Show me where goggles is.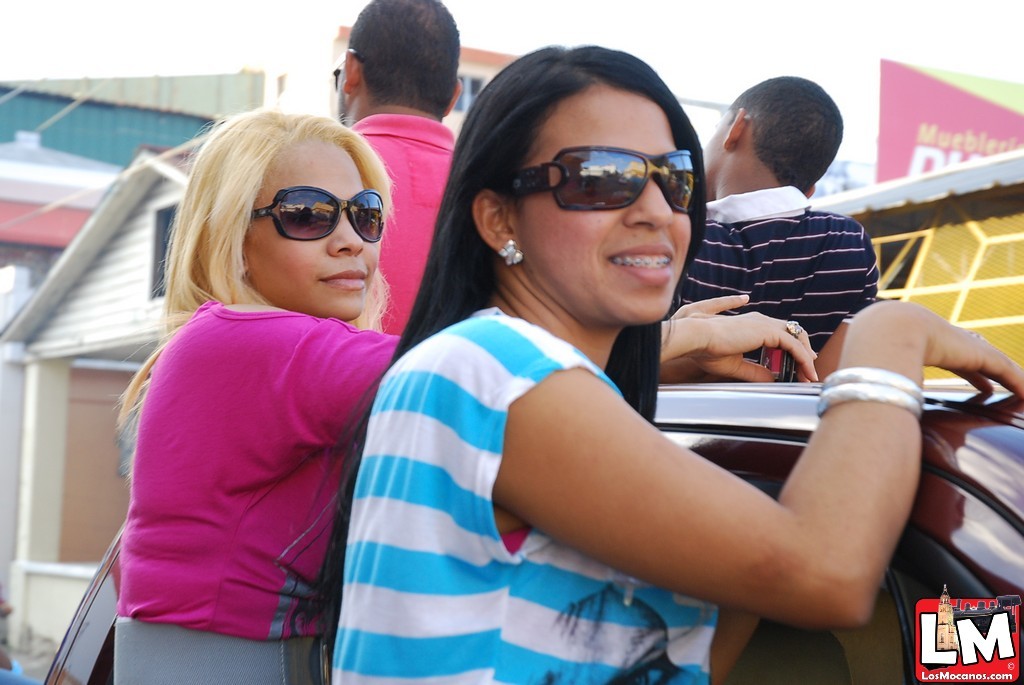
goggles is at locate(331, 47, 363, 91).
